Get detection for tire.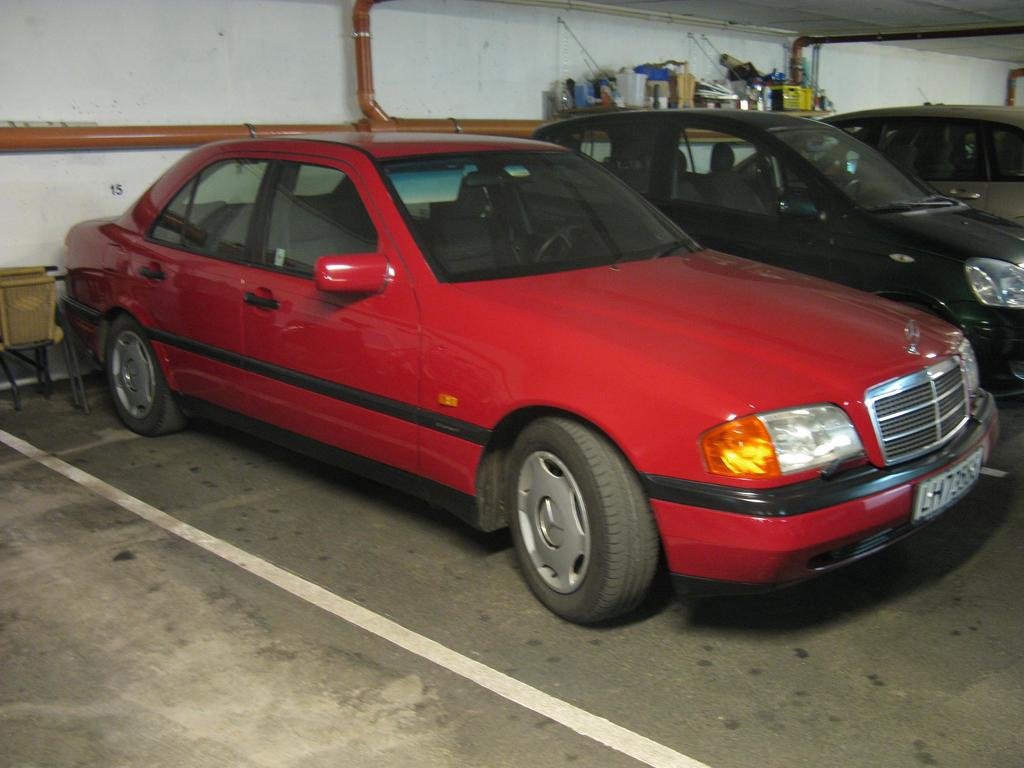
Detection: select_region(104, 311, 187, 435).
